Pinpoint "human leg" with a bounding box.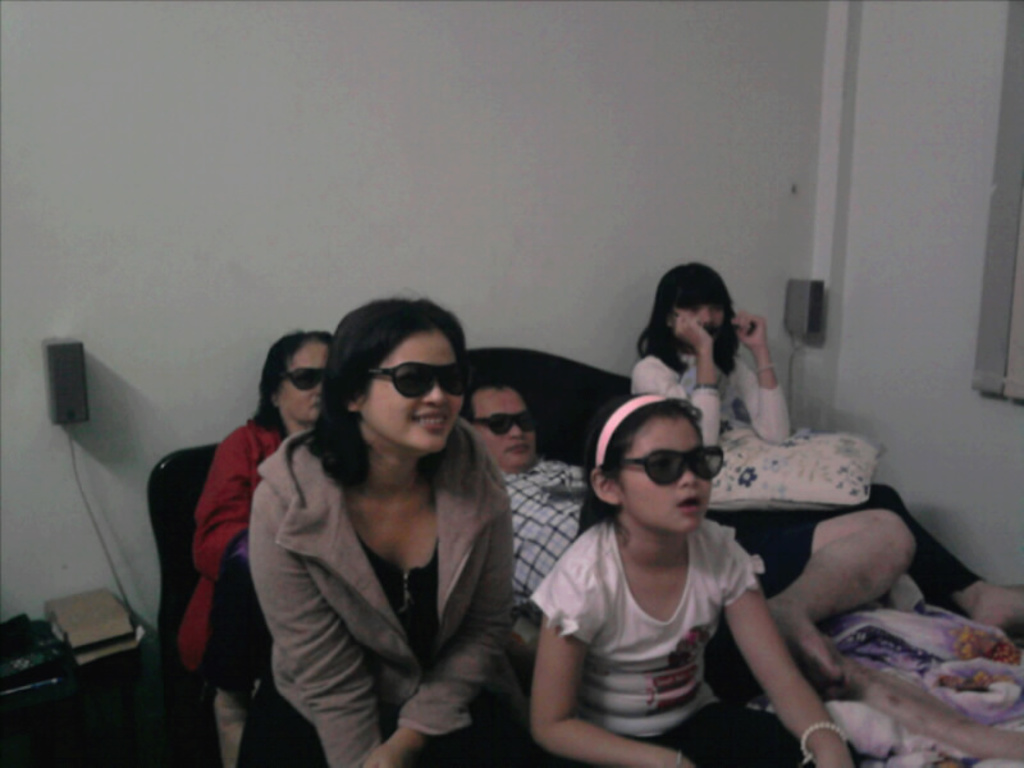
{"left": 883, "top": 481, "right": 1023, "bottom": 644}.
